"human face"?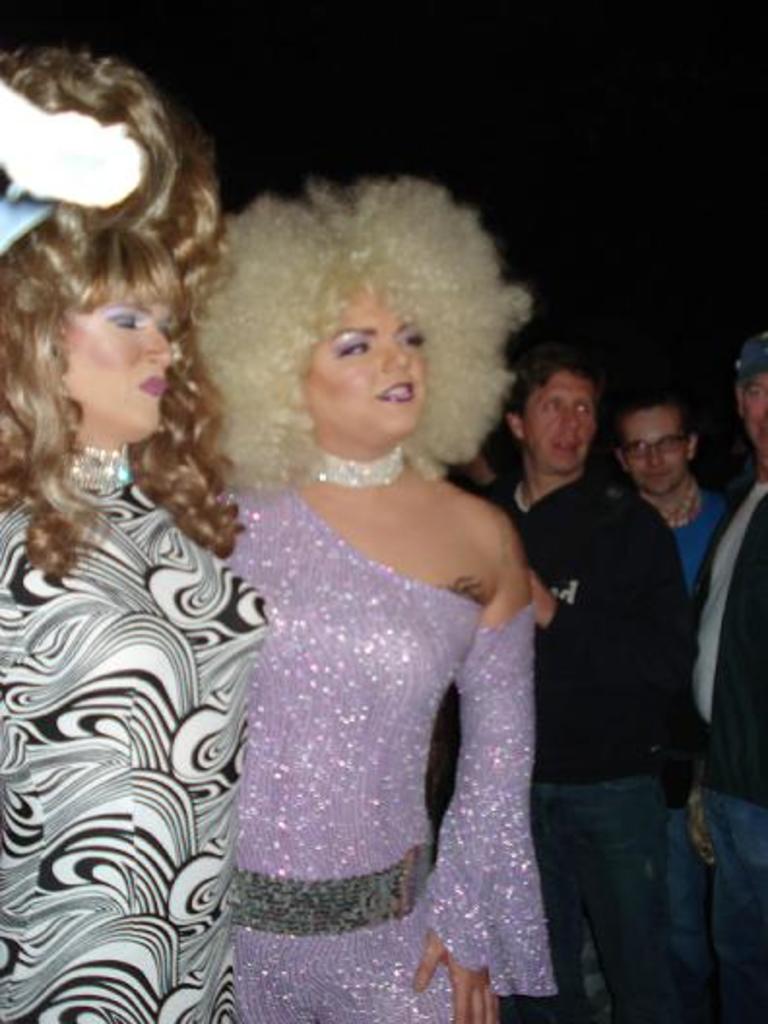
623/405/683/493
